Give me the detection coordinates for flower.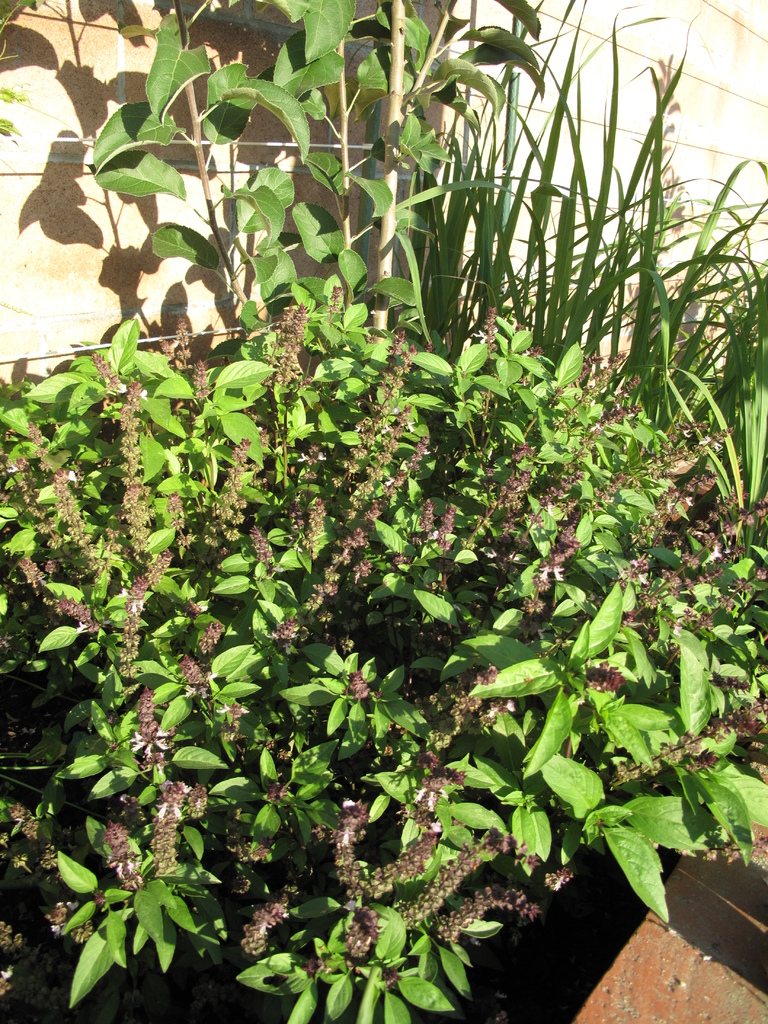
<region>58, 463, 81, 486</region>.
